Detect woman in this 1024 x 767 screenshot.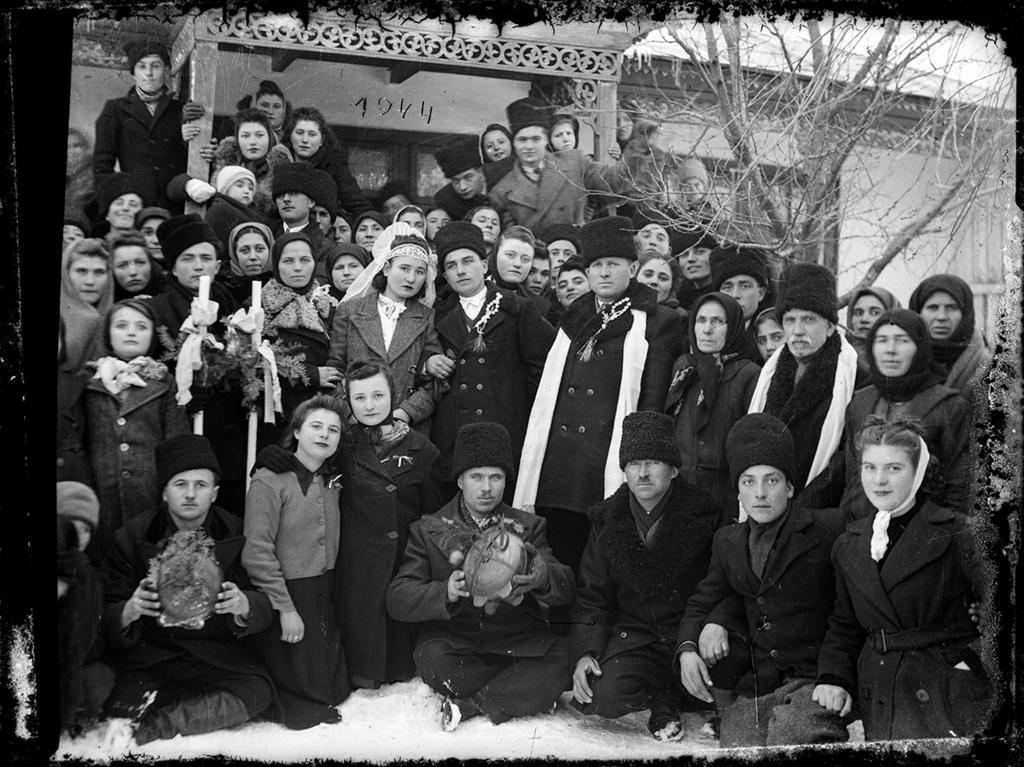
Detection: (x1=844, y1=286, x2=908, y2=351).
